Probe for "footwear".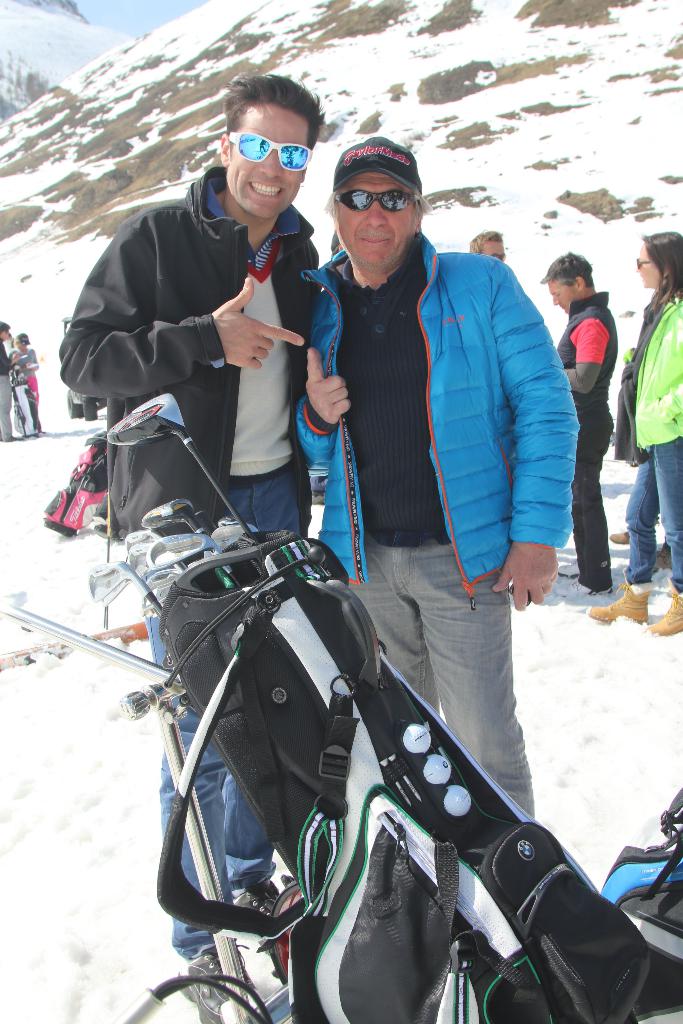
Probe result: l=649, t=545, r=673, b=571.
